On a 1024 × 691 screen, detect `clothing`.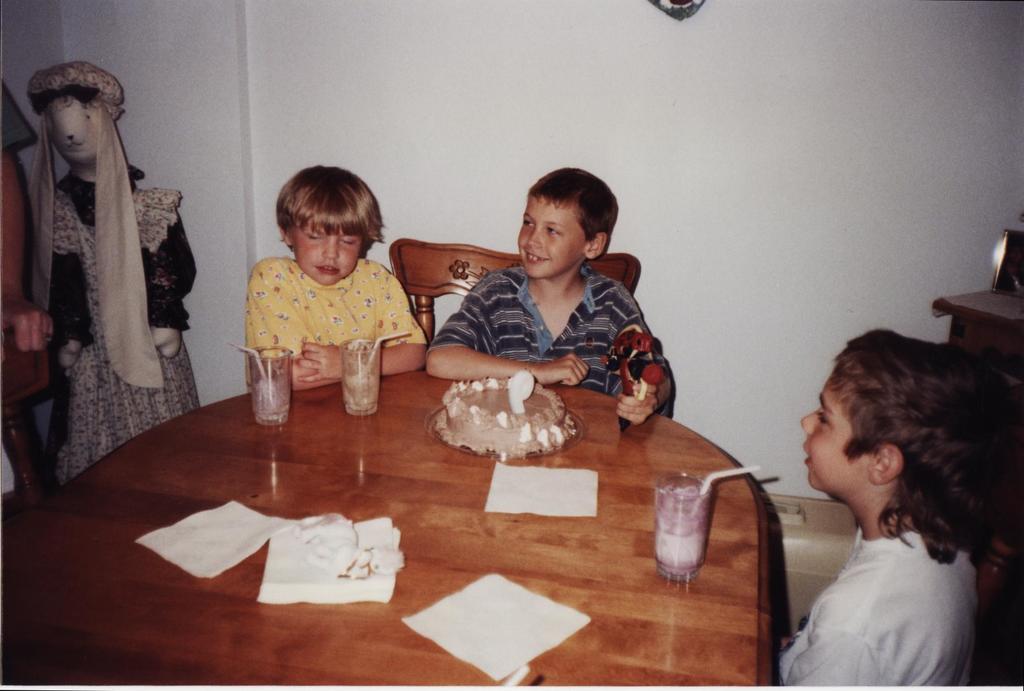
(left=771, top=526, right=979, bottom=690).
